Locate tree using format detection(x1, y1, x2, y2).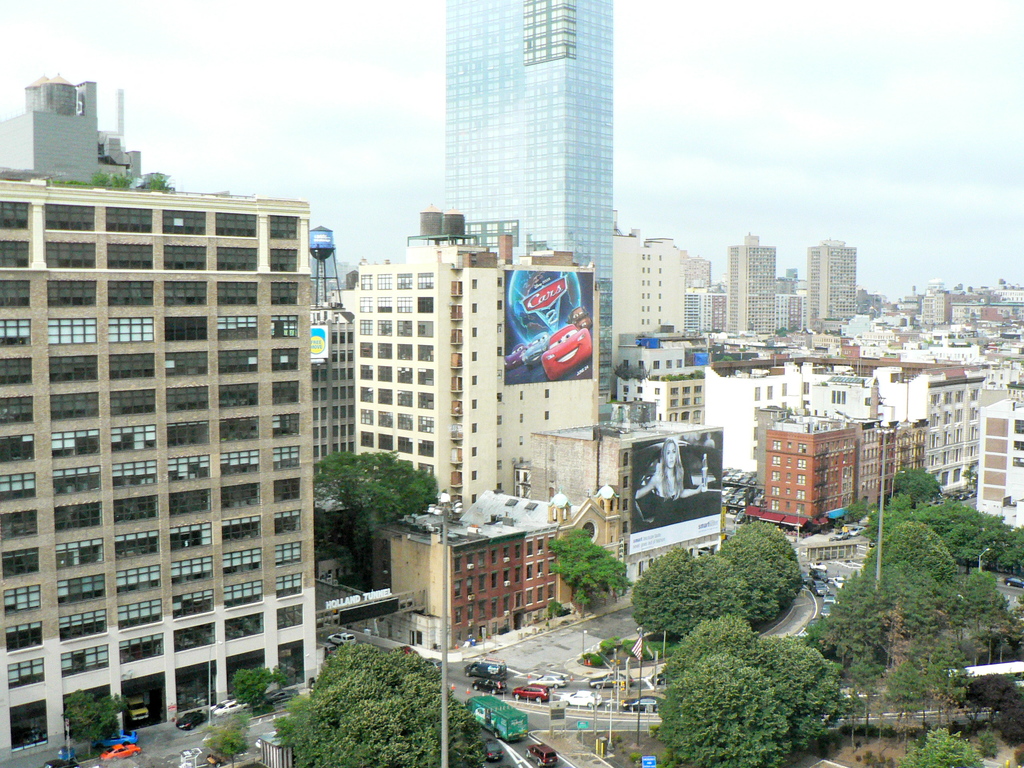
detection(941, 494, 972, 518).
